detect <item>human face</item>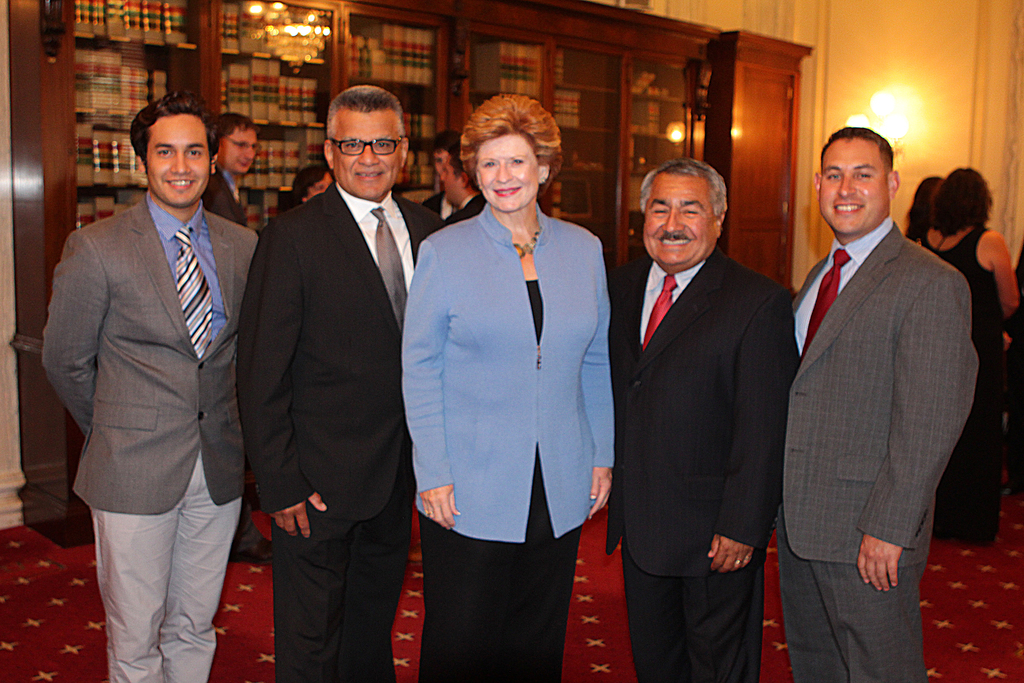
bbox=(472, 133, 539, 210)
